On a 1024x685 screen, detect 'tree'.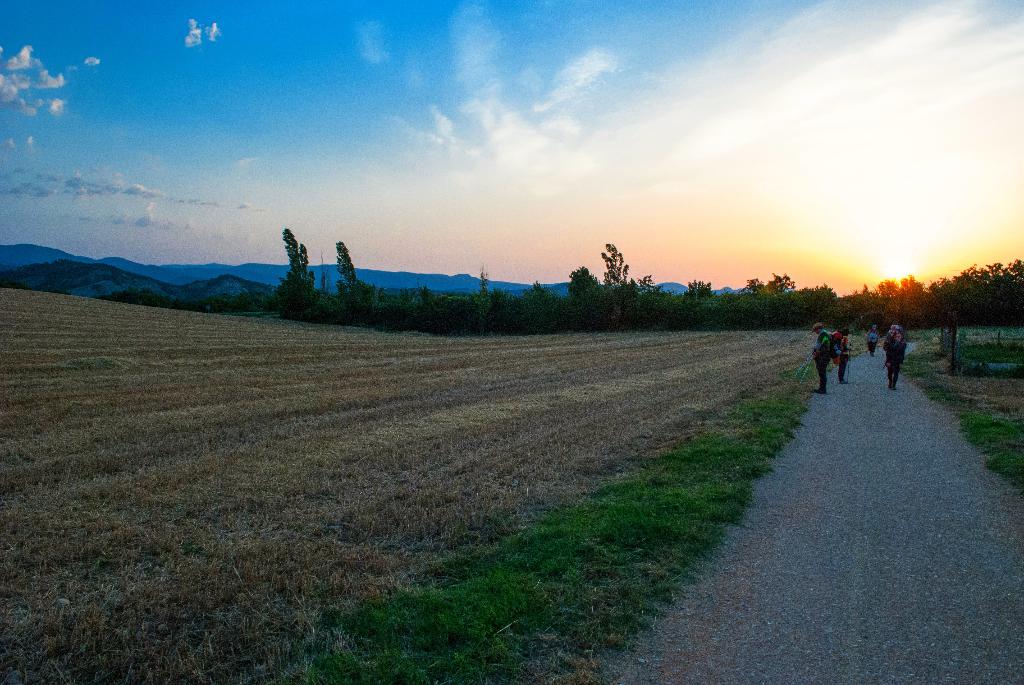
[595, 240, 646, 324].
